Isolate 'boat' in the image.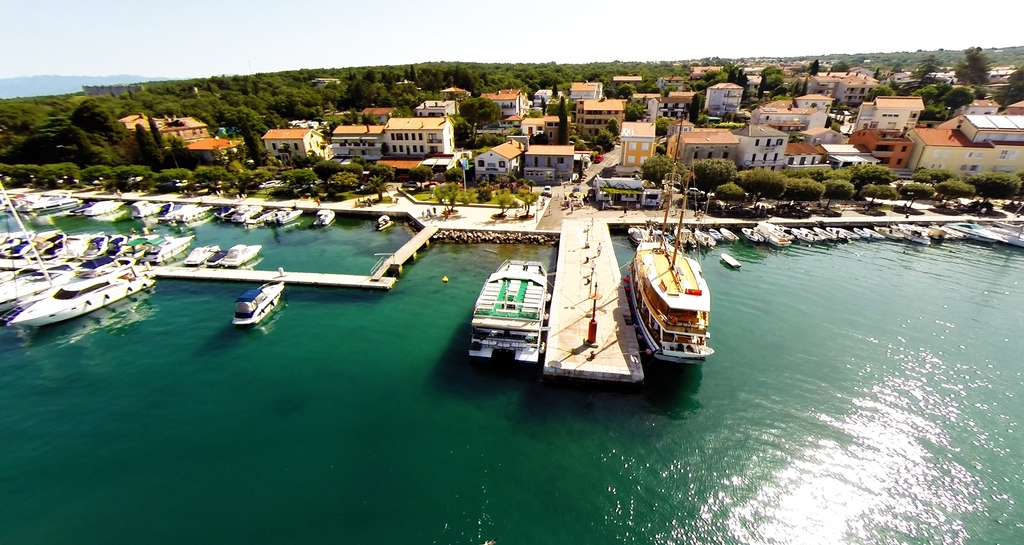
Isolated region: 311,211,337,225.
